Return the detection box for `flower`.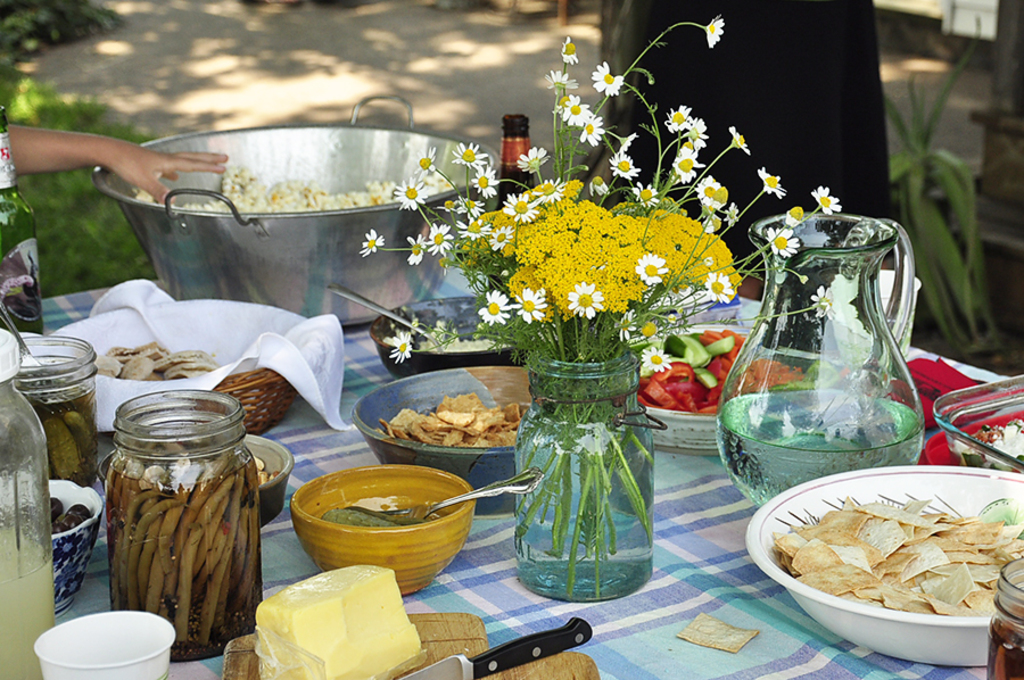
l=616, t=309, r=641, b=338.
